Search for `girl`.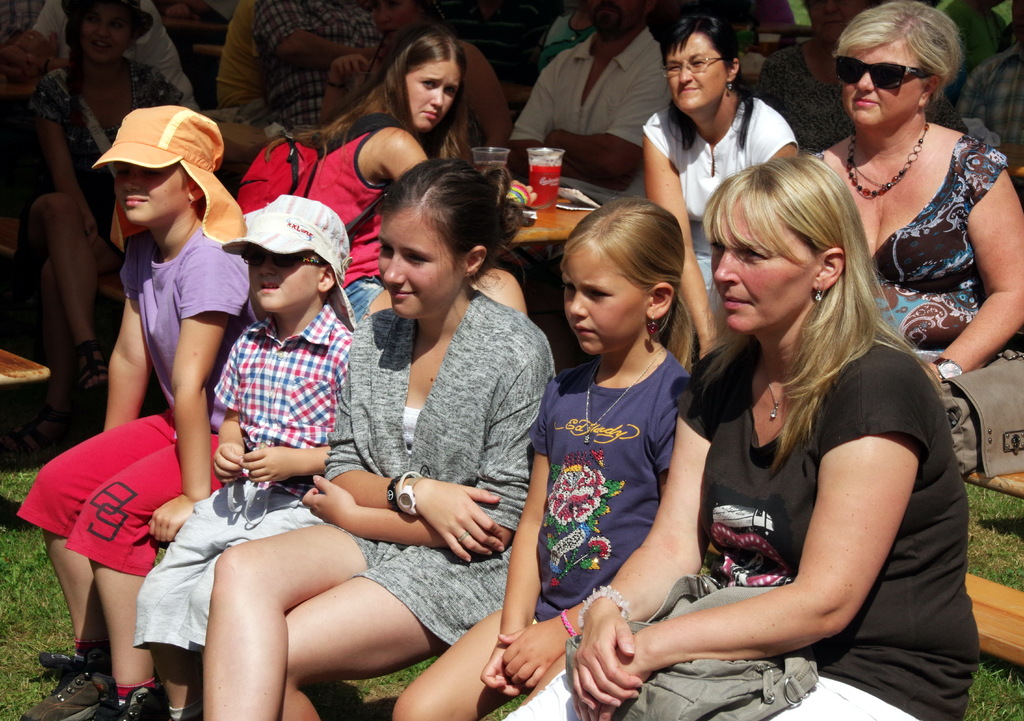
Found at Rect(237, 26, 530, 325).
